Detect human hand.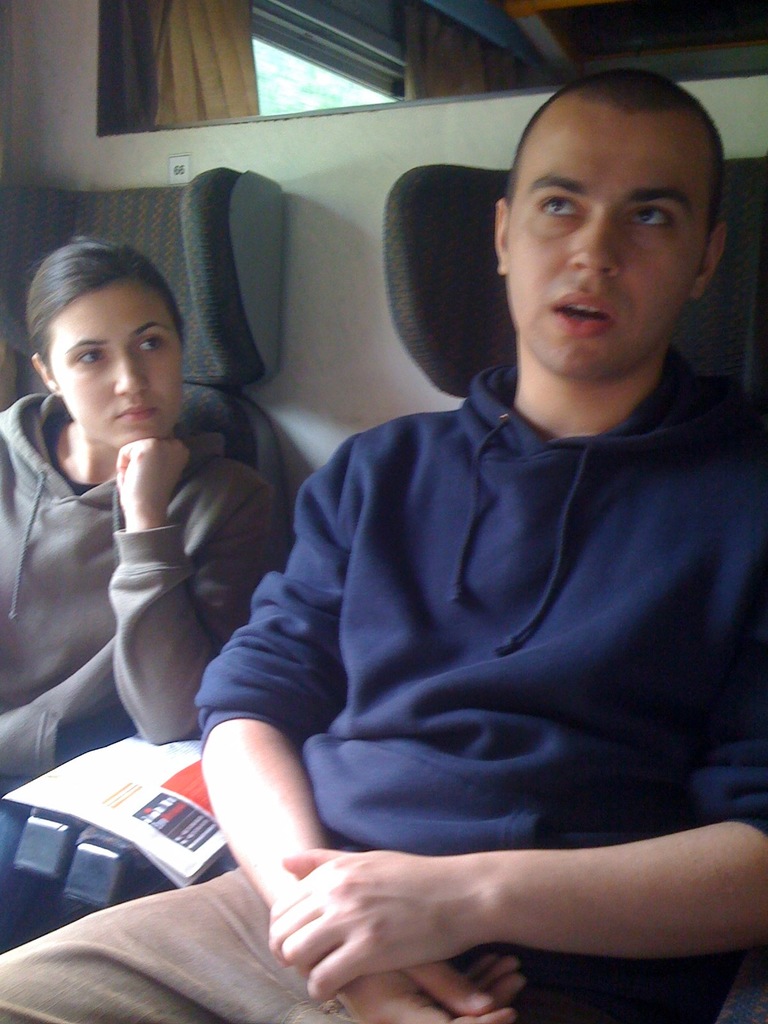
Detected at {"x1": 335, "y1": 951, "x2": 525, "y2": 1023}.
